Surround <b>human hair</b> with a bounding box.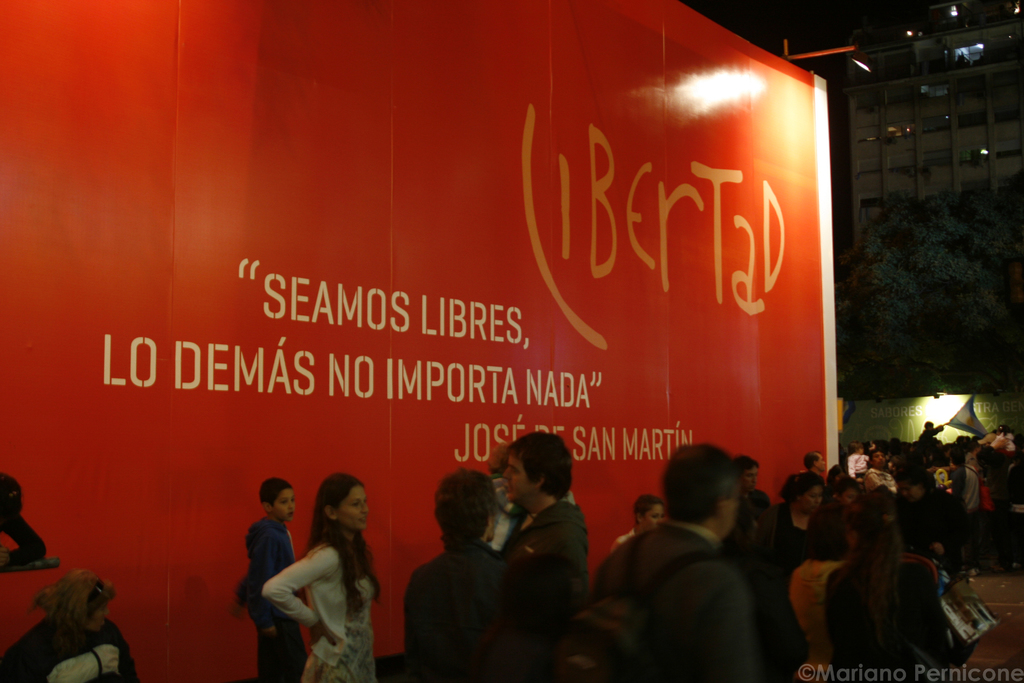
rect(658, 442, 742, 529).
